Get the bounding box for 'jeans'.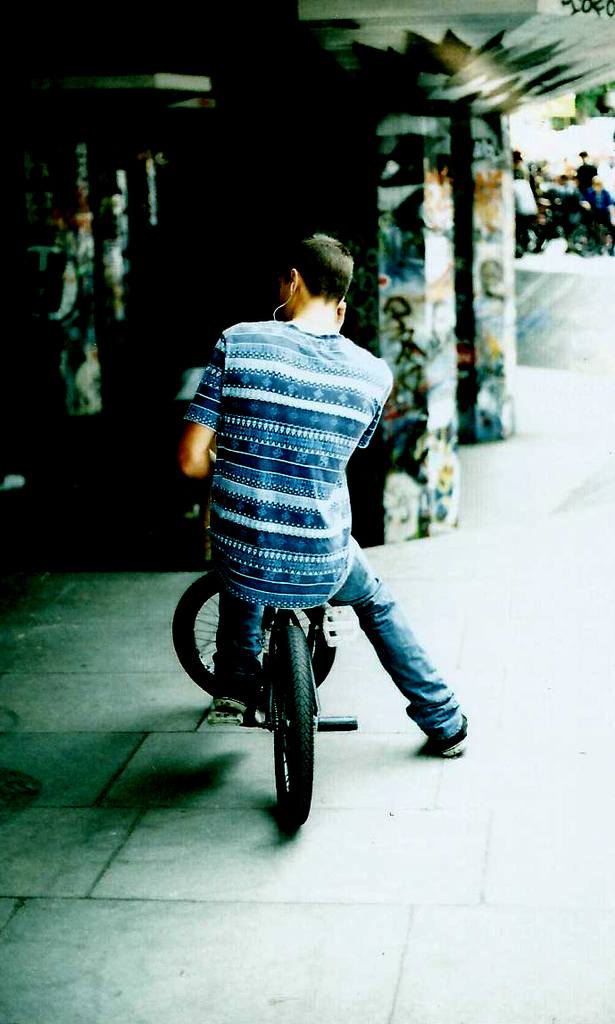
bbox(226, 495, 451, 794).
